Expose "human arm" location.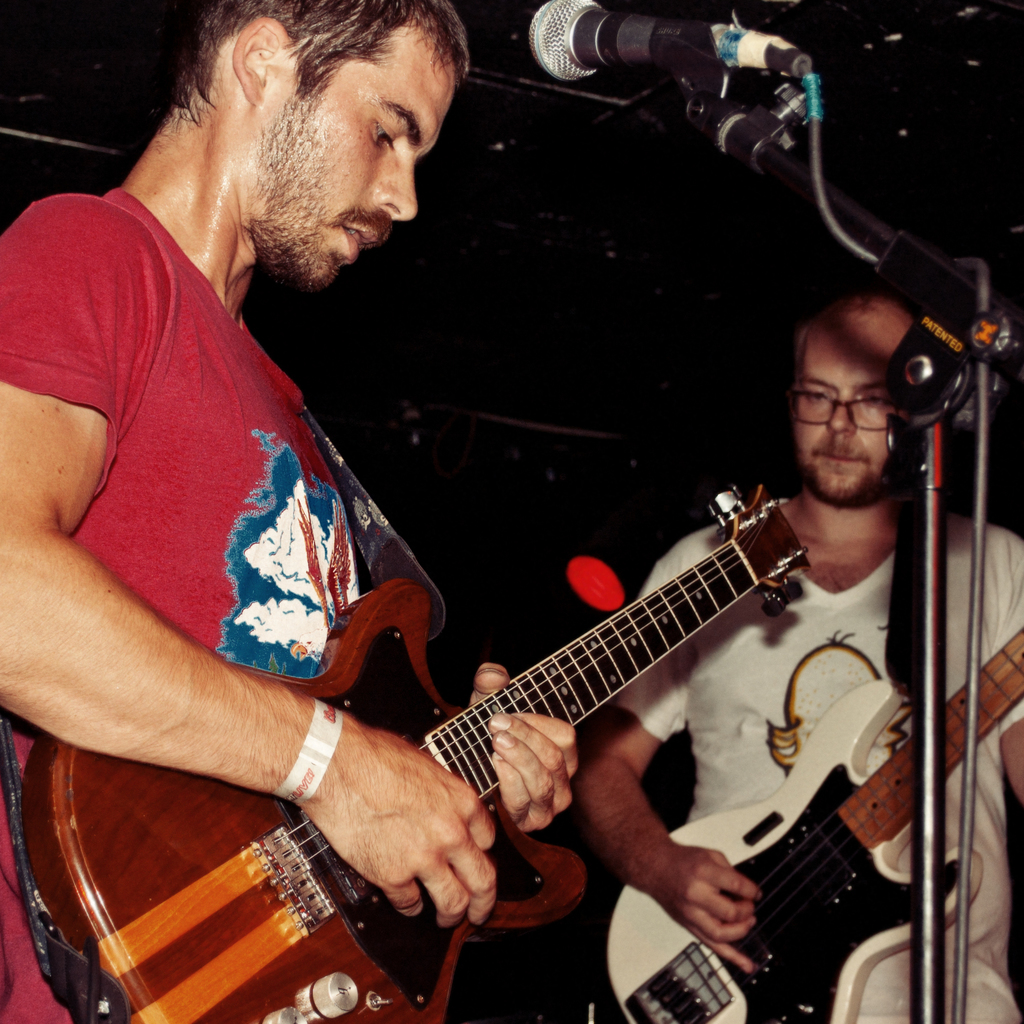
Exposed at crop(56, 315, 452, 943).
